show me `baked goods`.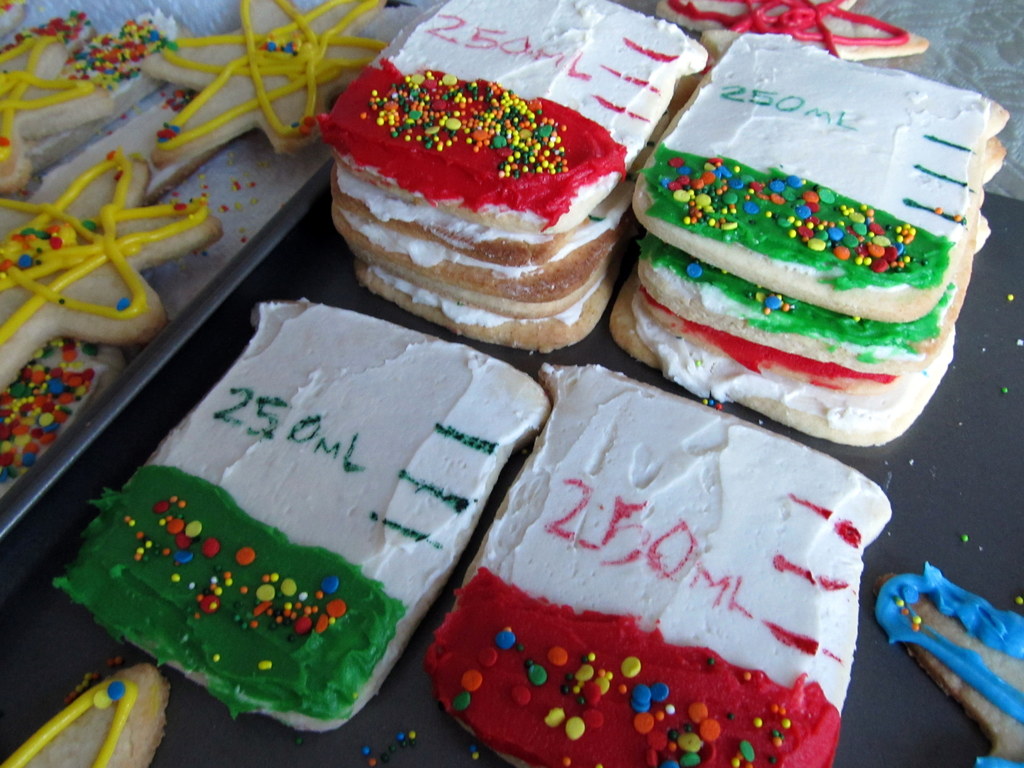
`baked goods` is here: {"x1": 3, "y1": 346, "x2": 131, "y2": 502}.
